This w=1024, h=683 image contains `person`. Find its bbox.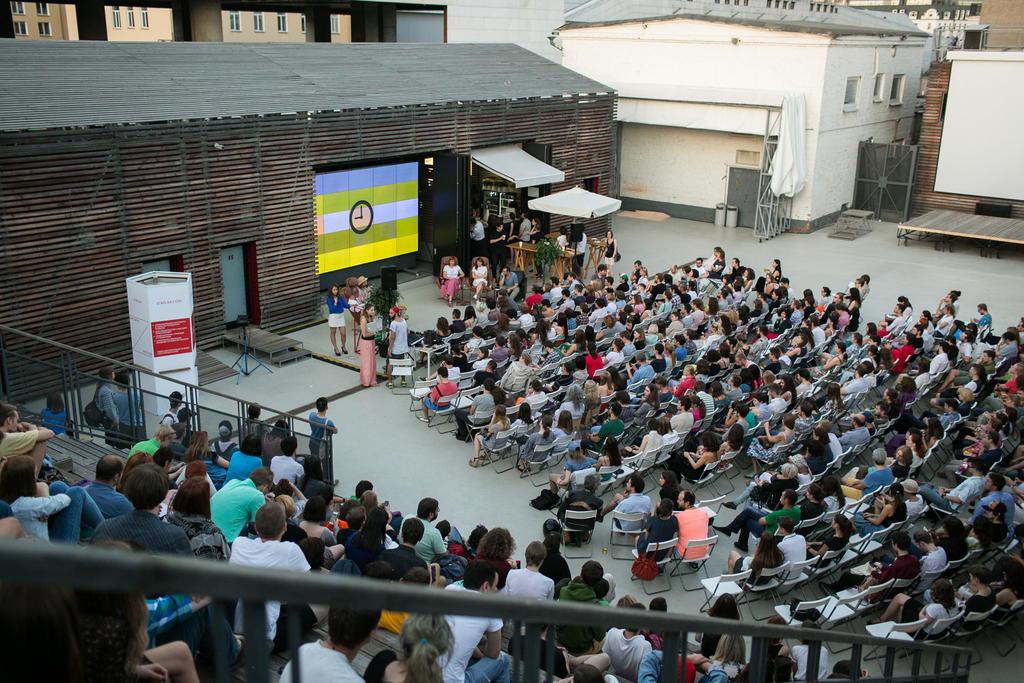
region(155, 388, 186, 425).
